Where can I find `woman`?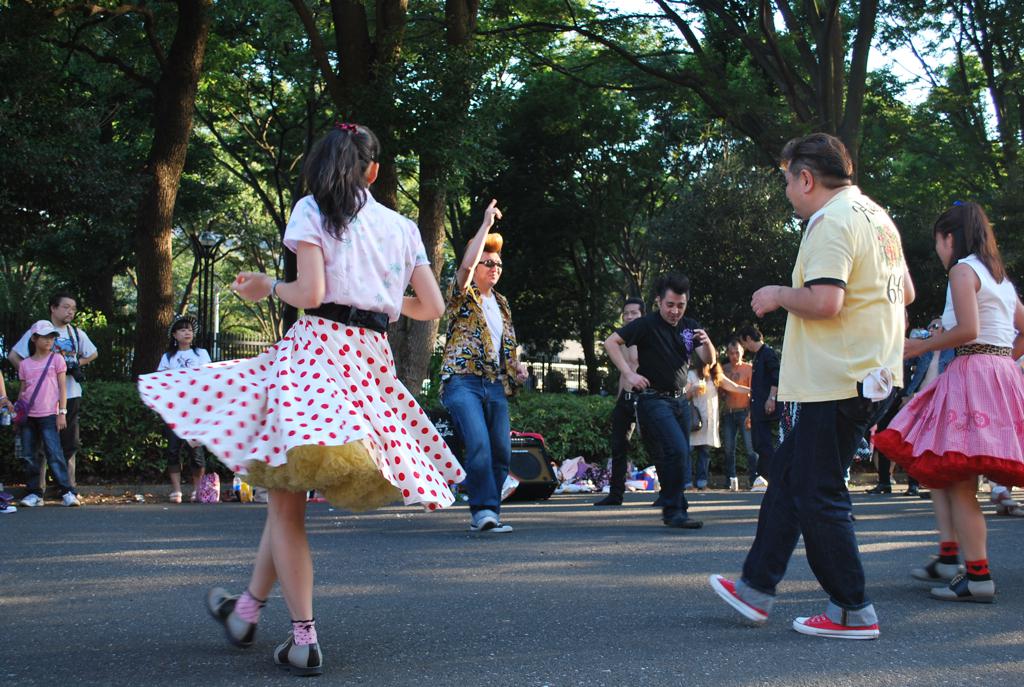
You can find it at detection(155, 316, 210, 503).
